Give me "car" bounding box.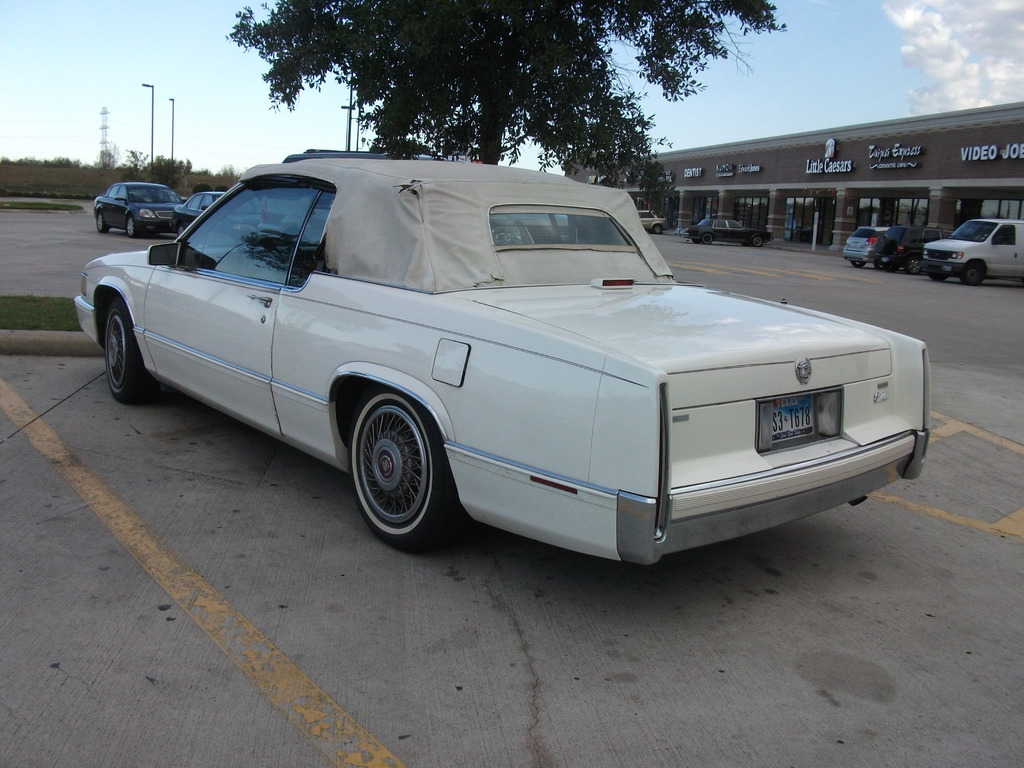
(x1=88, y1=175, x2=186, y2=245).
